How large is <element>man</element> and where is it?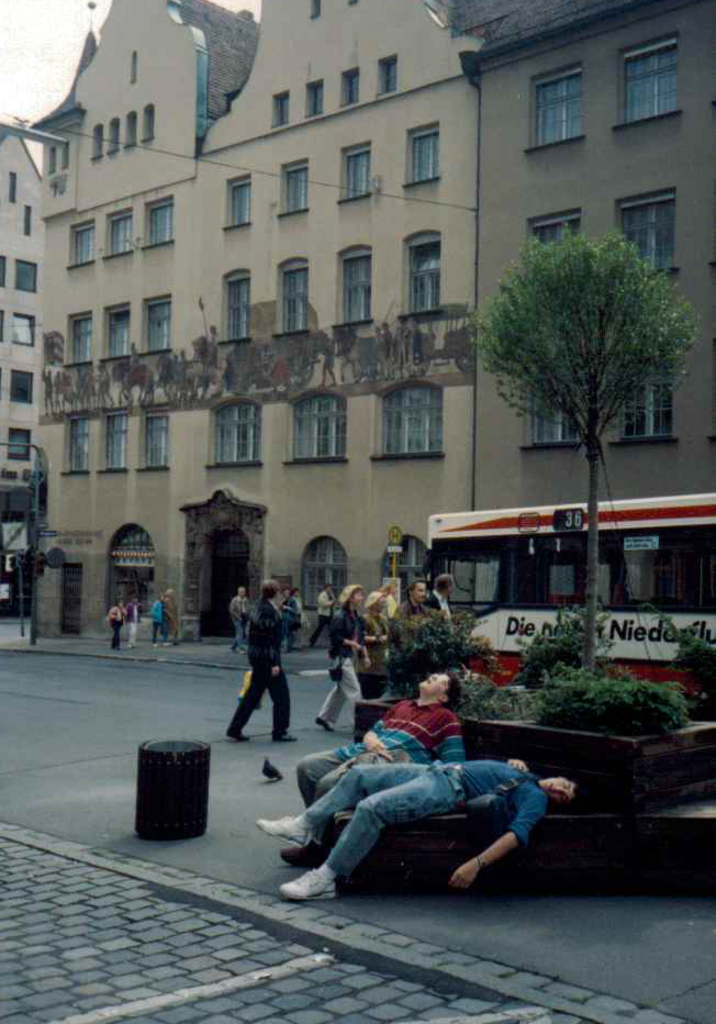
Bounding box: bbox(391, 579, 448, 657).
